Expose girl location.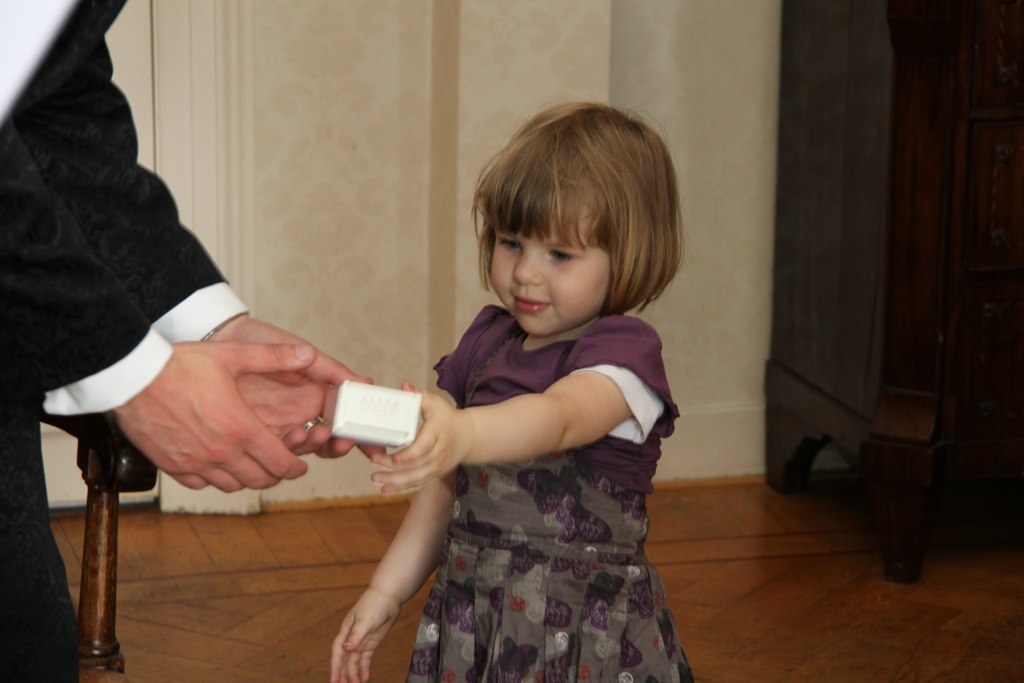
Exposed at pyautogui.locateOnScreen(331, 100, 695, 682).
